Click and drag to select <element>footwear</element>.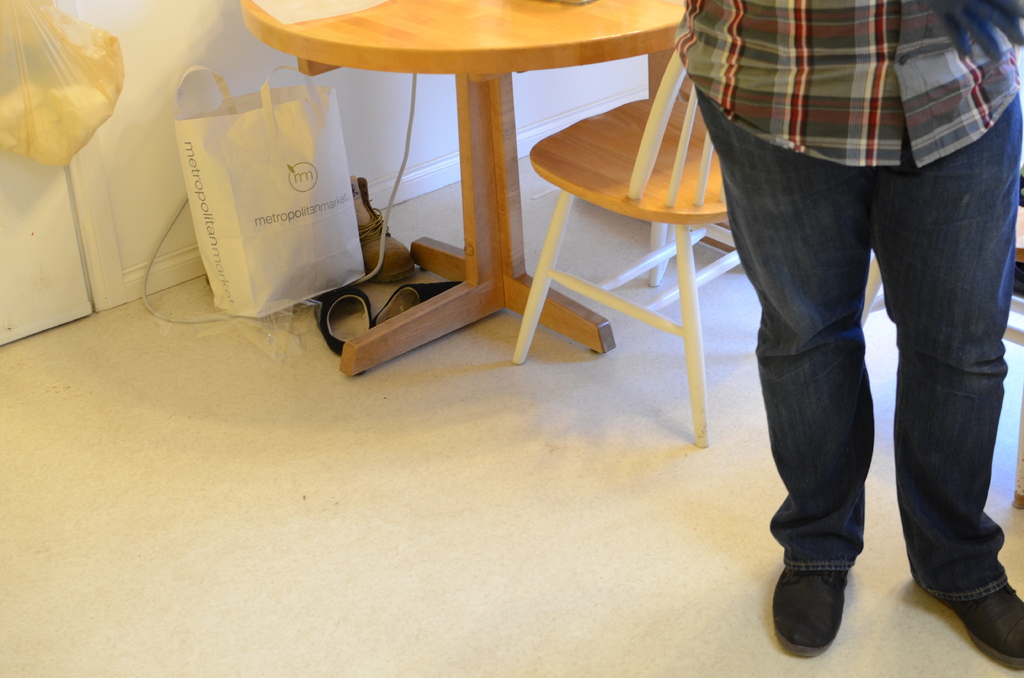
Selection: locate(351, 179, 416, 282).
